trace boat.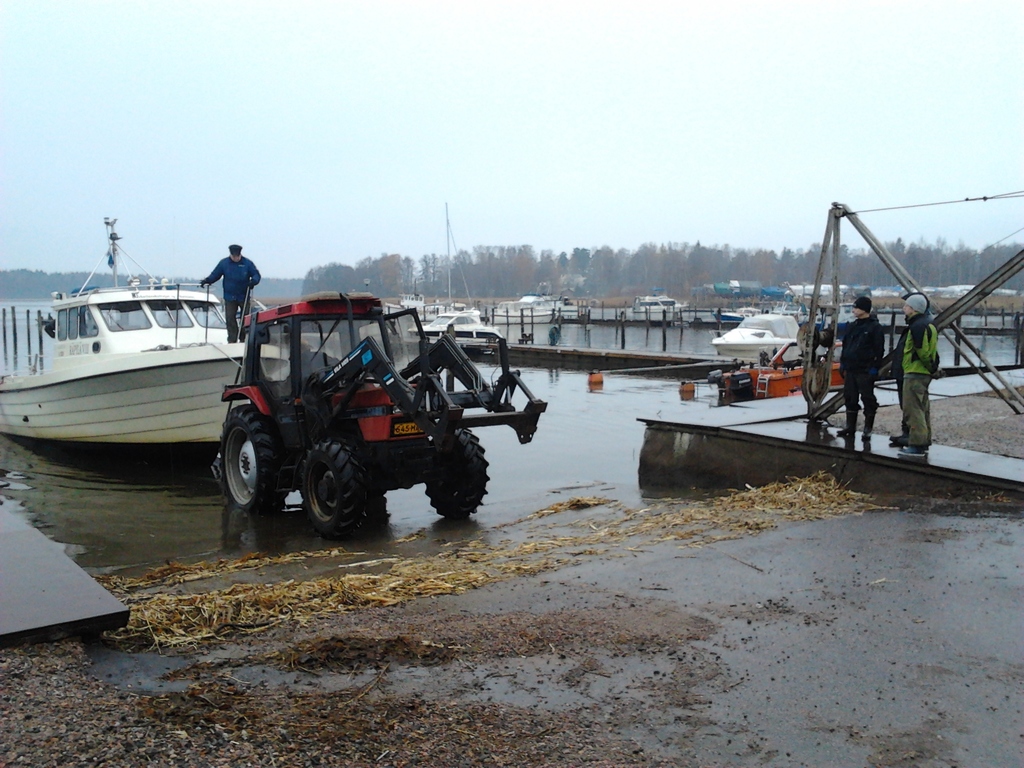
Traced to 397:292:424:310.
